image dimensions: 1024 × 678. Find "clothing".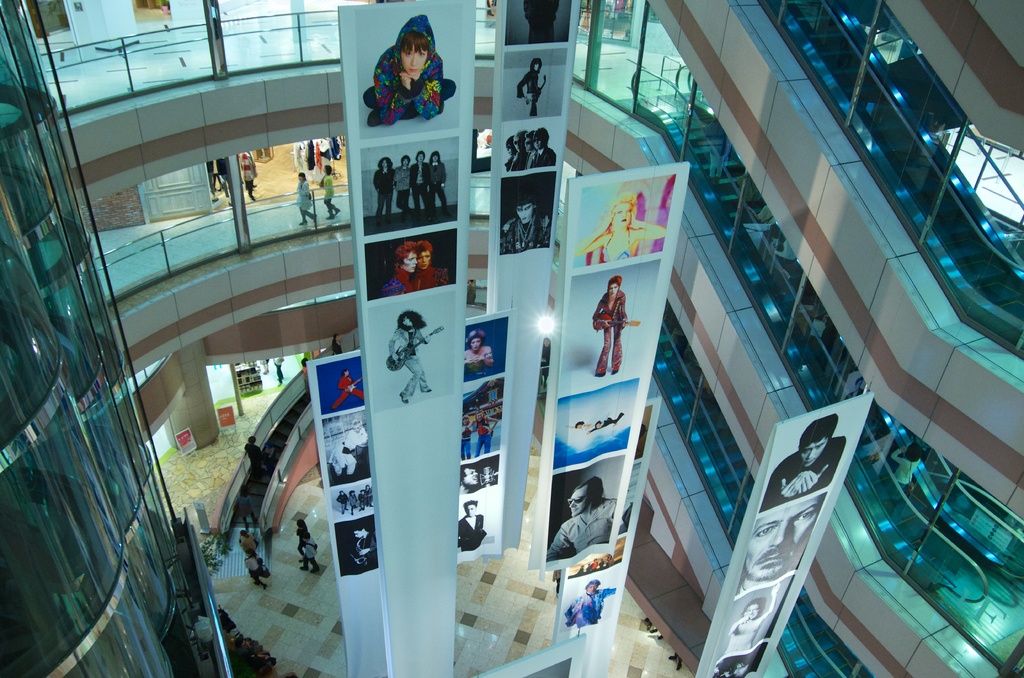
394, 168, 413, 218.
